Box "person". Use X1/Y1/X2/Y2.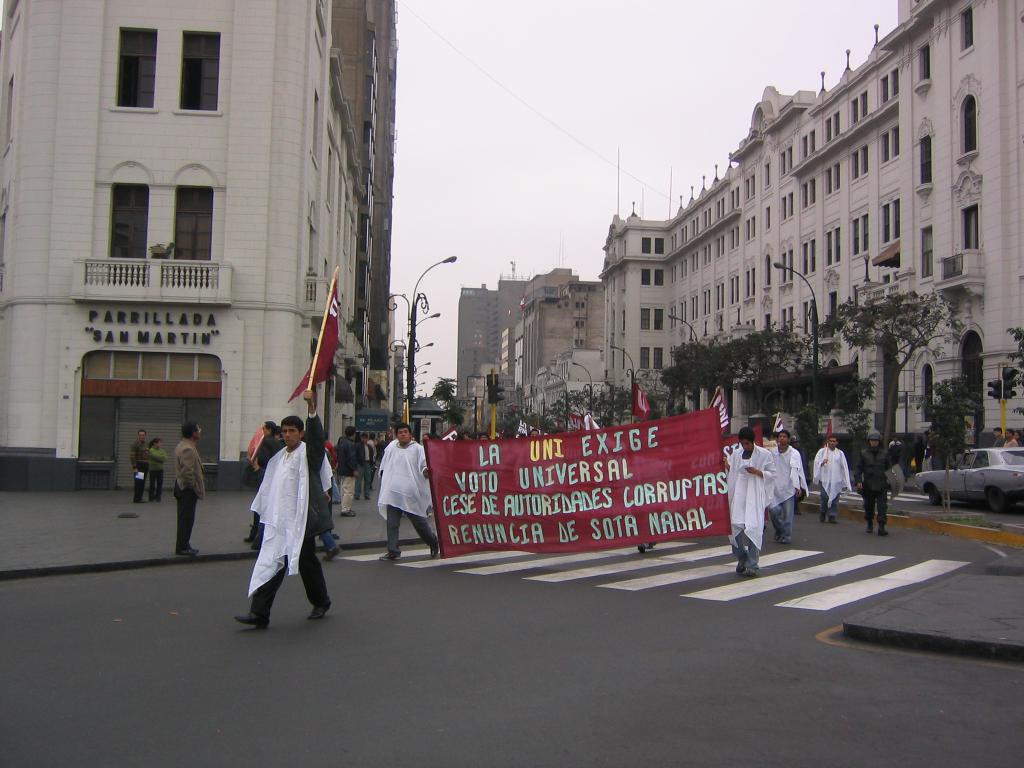
811/434/849/524.
